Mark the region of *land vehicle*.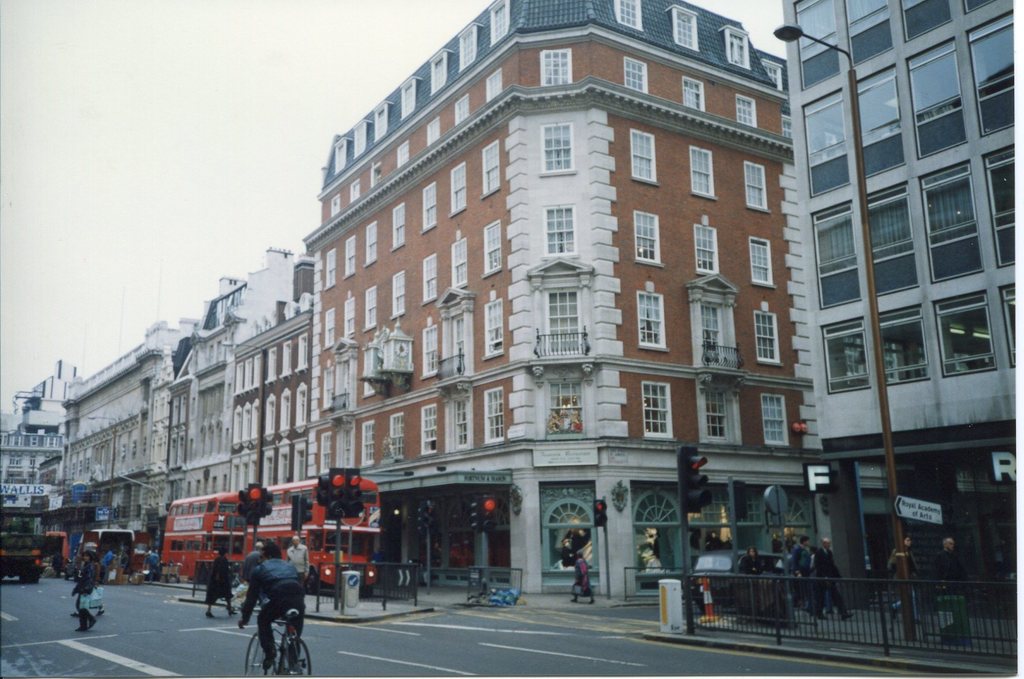
Region: bbox=(154, 505, 263, 584).
